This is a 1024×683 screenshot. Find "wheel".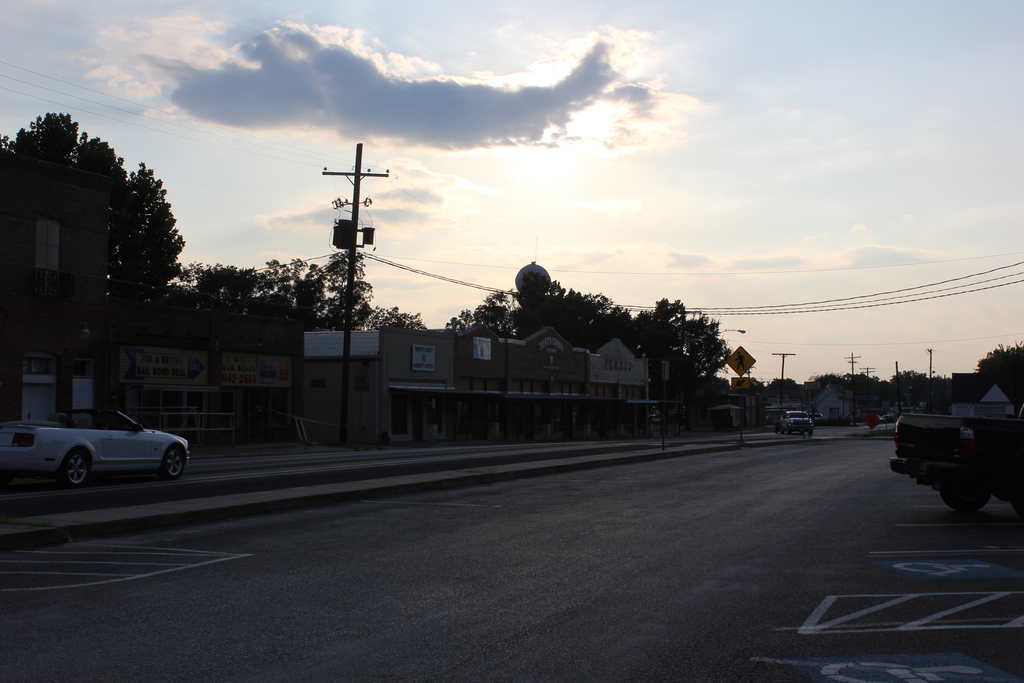
Bounding box: 160:445:186:480.
